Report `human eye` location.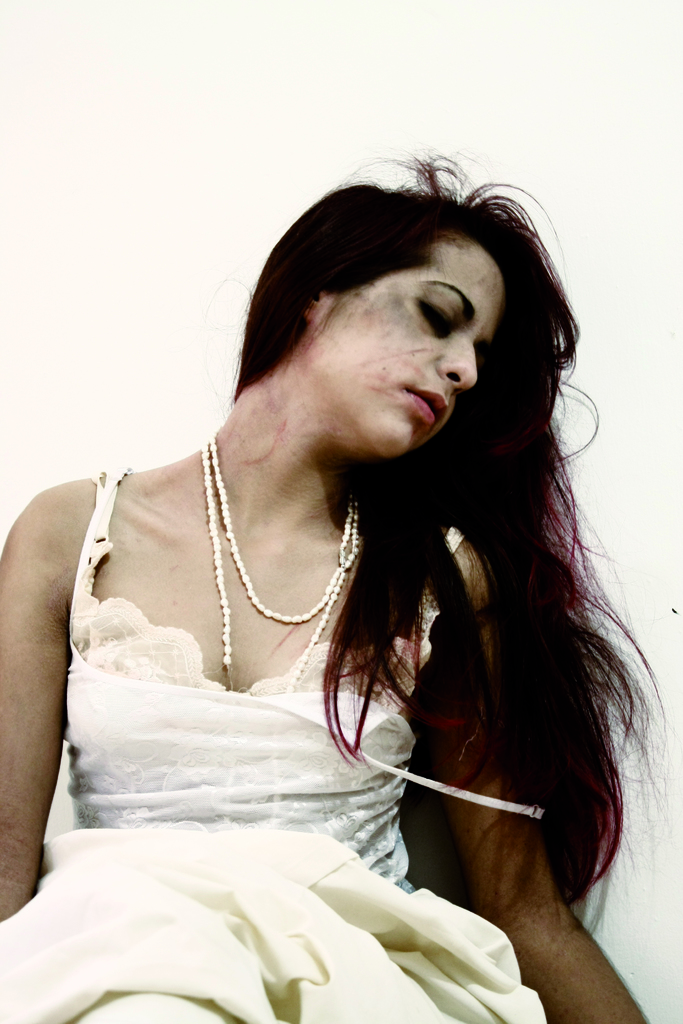
Report: rect(410, 287, 457, 340).
